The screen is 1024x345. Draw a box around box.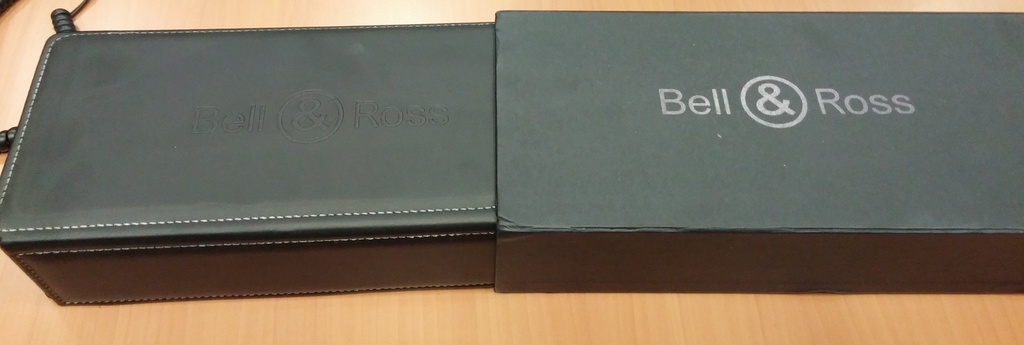
Rect(496, 8, 1023, 295).
